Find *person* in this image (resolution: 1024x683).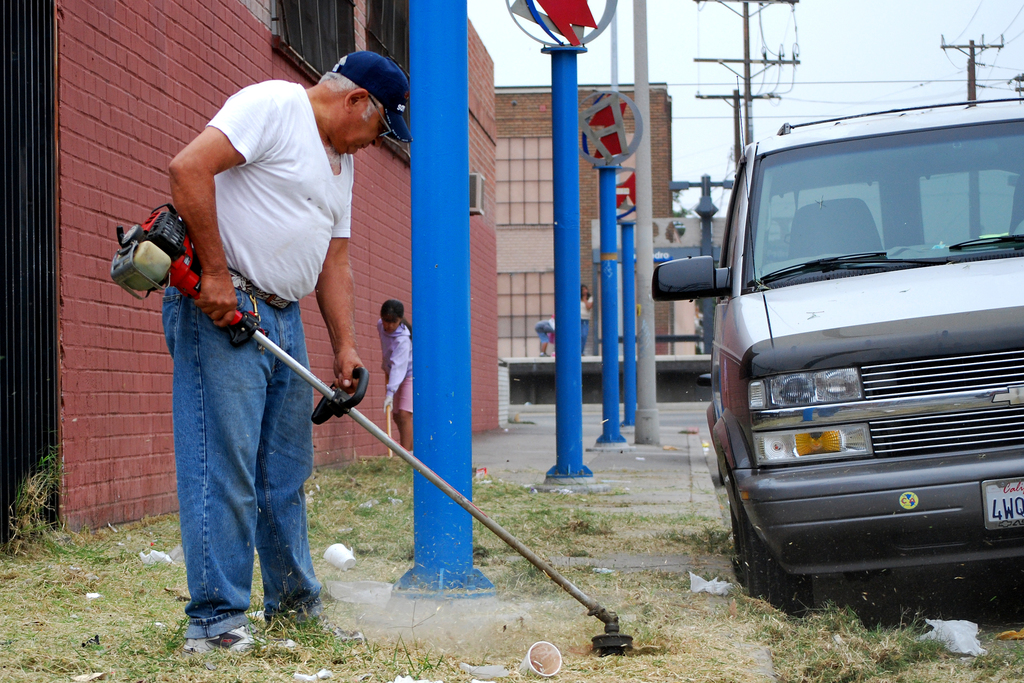
BBox(581, 281, 595, 353).
